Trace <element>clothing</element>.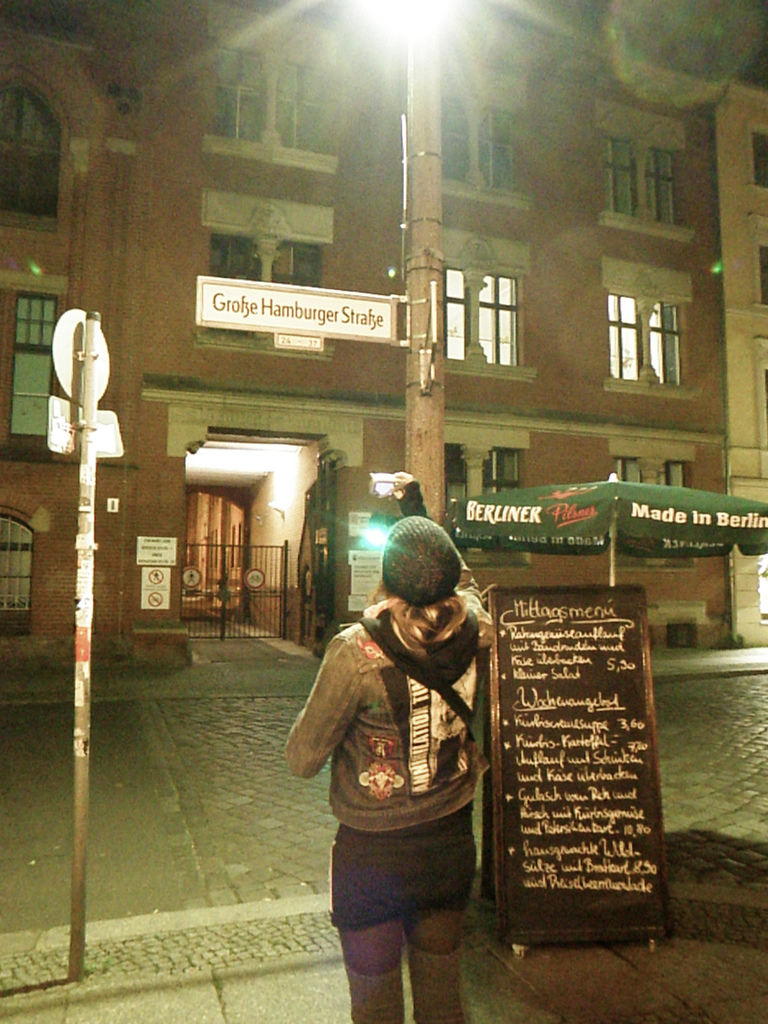
Traced to [x1=304, y1=543, x2=513, y2=958].
